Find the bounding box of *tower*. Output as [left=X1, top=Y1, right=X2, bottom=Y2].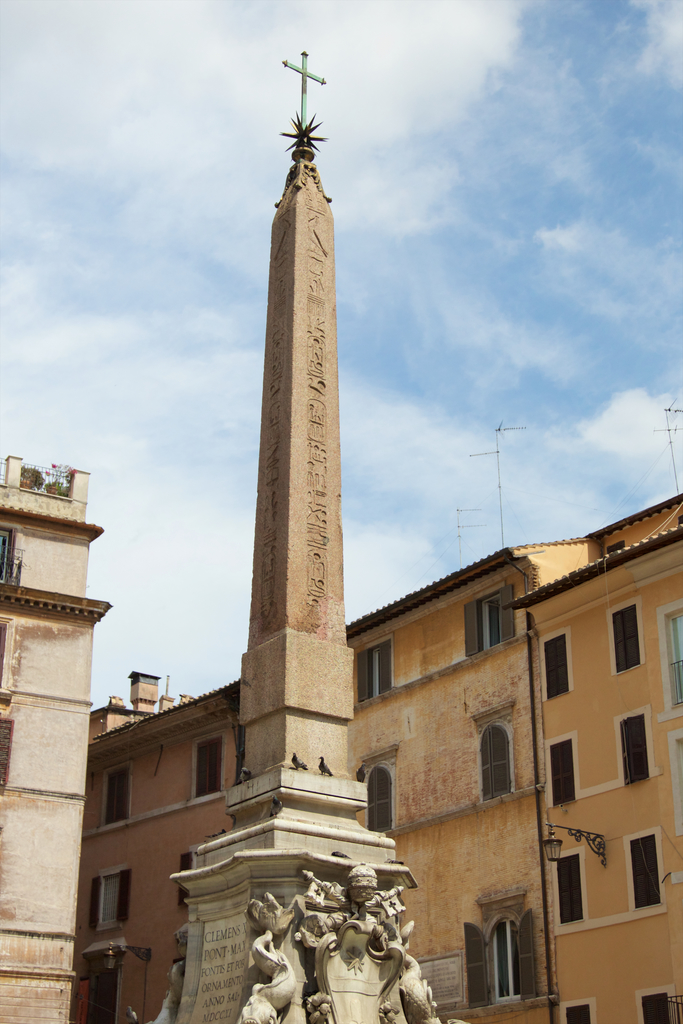
[left=153, top=50, right=467, bottom=1023].
